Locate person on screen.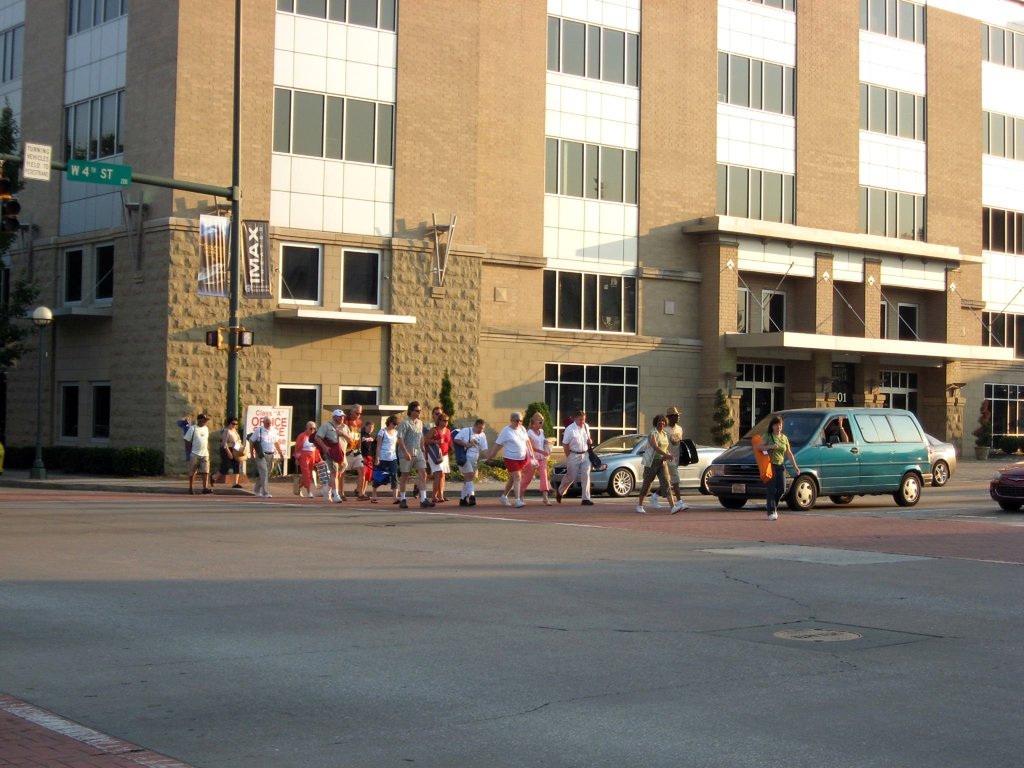
On screen at [left=292, top=420, right=321, bottom=496].
